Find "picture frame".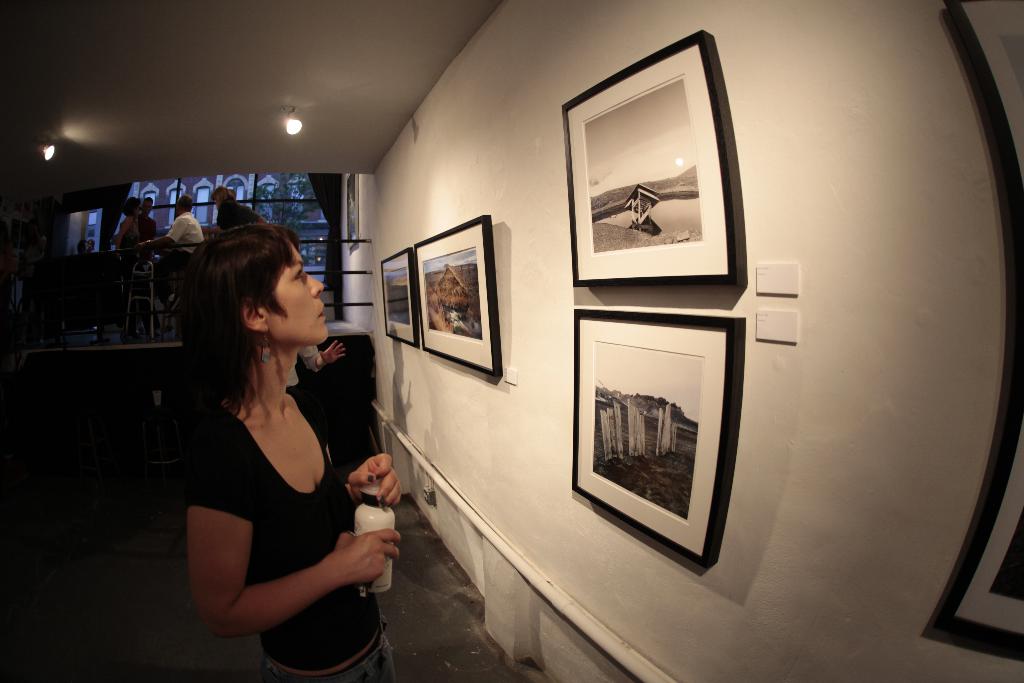
[left=559, top=31, right=744, bottom=289].
